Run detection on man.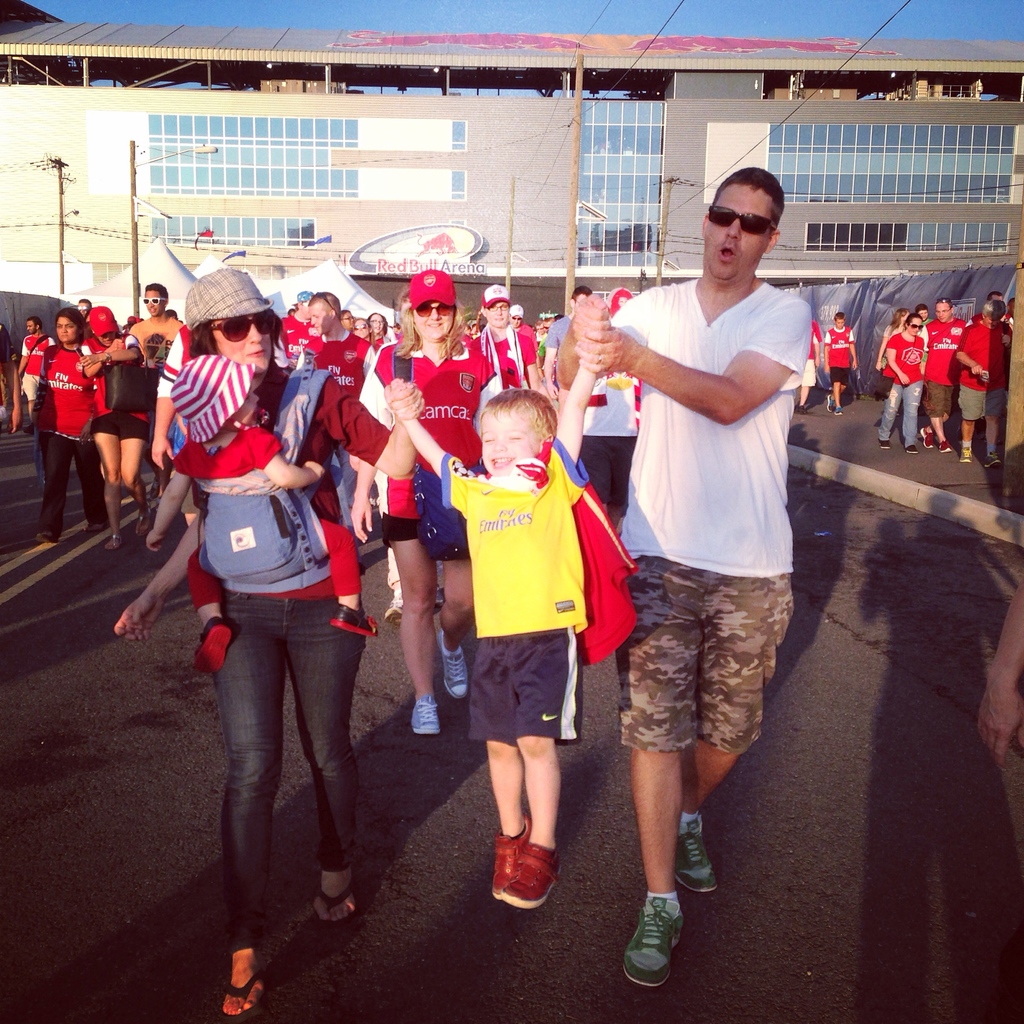
Result: pyautogui.locateOnScreen(534, 282, 599, 403).
